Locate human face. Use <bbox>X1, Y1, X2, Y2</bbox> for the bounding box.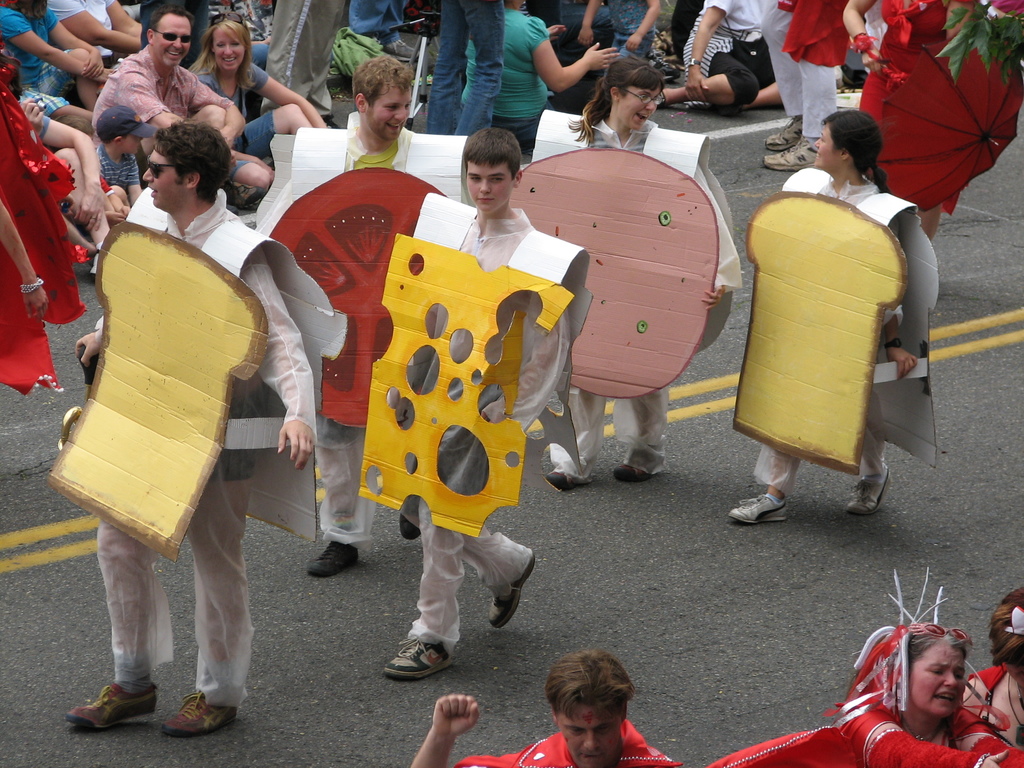
<bbox>620, 86, 665, 132</bbox>.
